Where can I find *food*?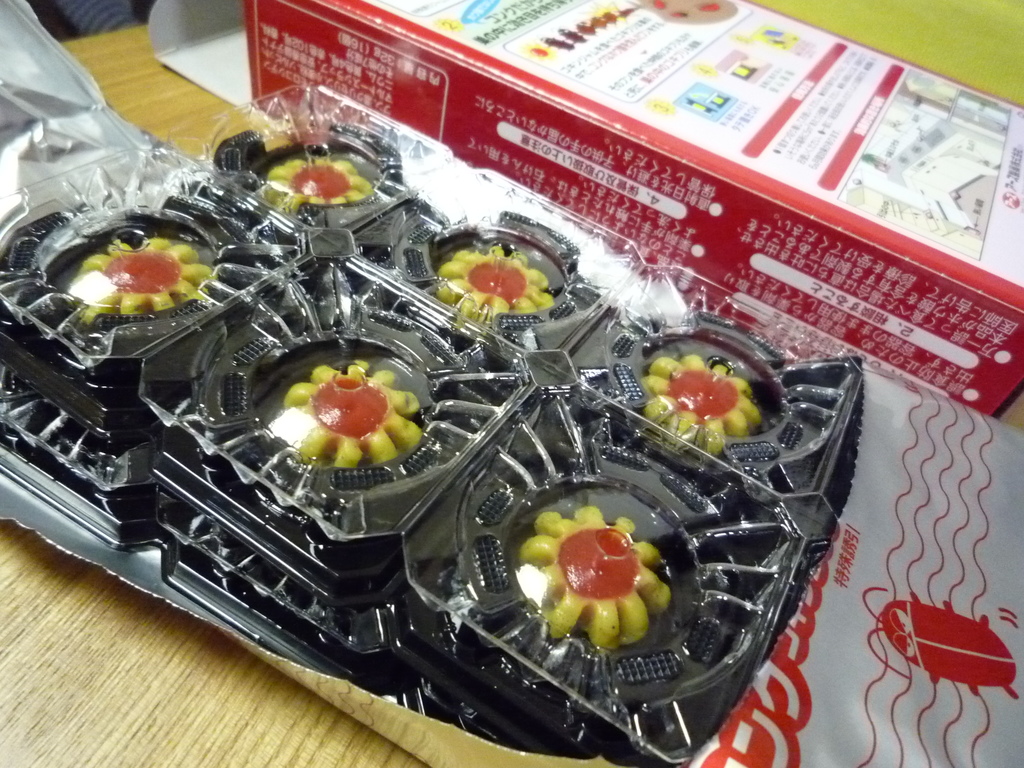
You can find it at rect(271, 362, 428, 471).
